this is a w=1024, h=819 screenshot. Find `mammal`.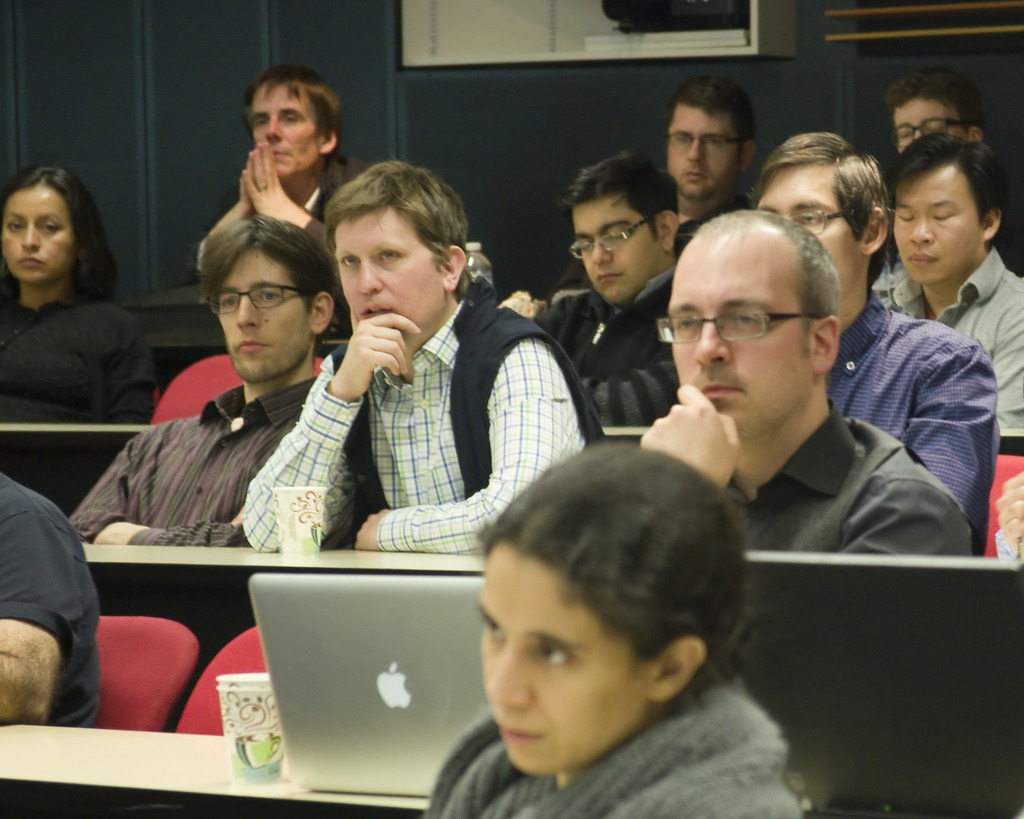
Bounding box: (x1=658, y1=74, x2=749, y2=244).
